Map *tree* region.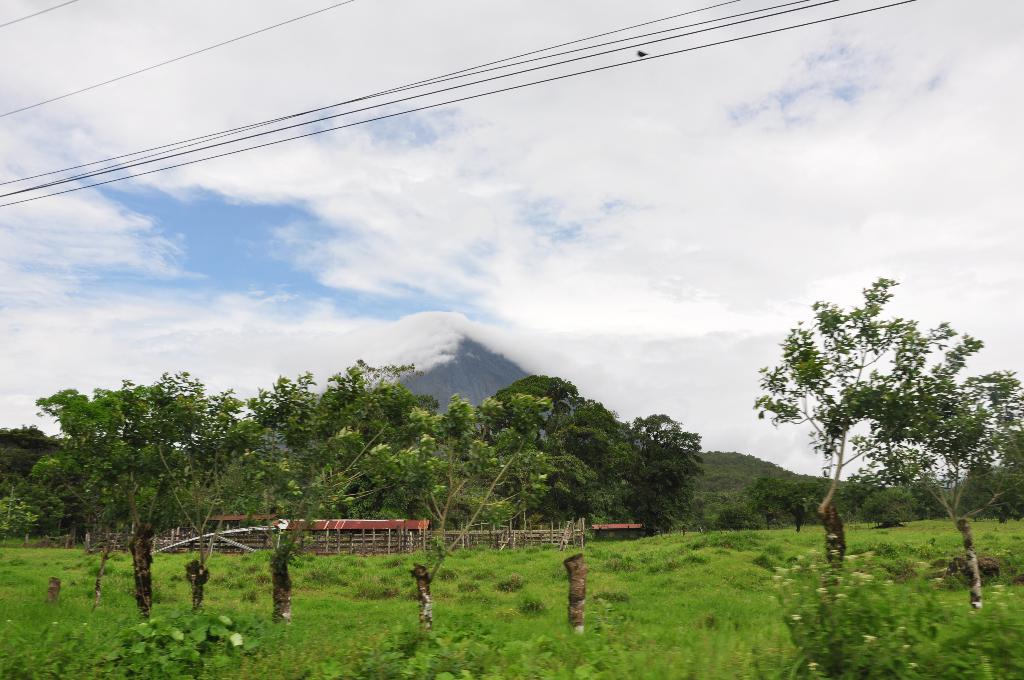
Mapped to region(163, 420, 312, 617).
